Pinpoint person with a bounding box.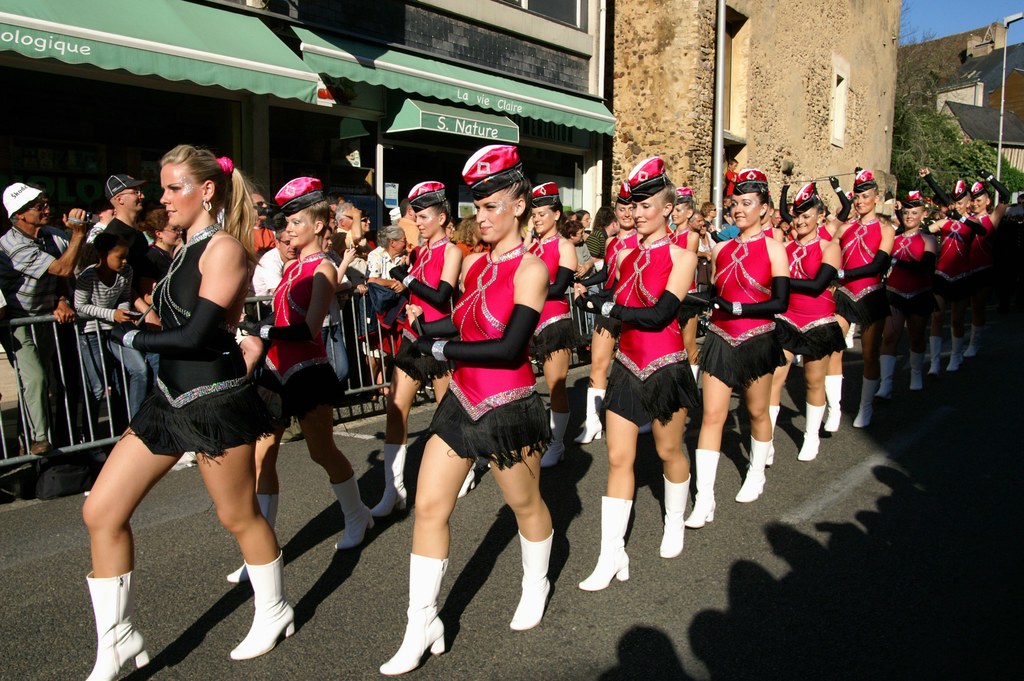
<region>148, 208, 182, 281</region>.
